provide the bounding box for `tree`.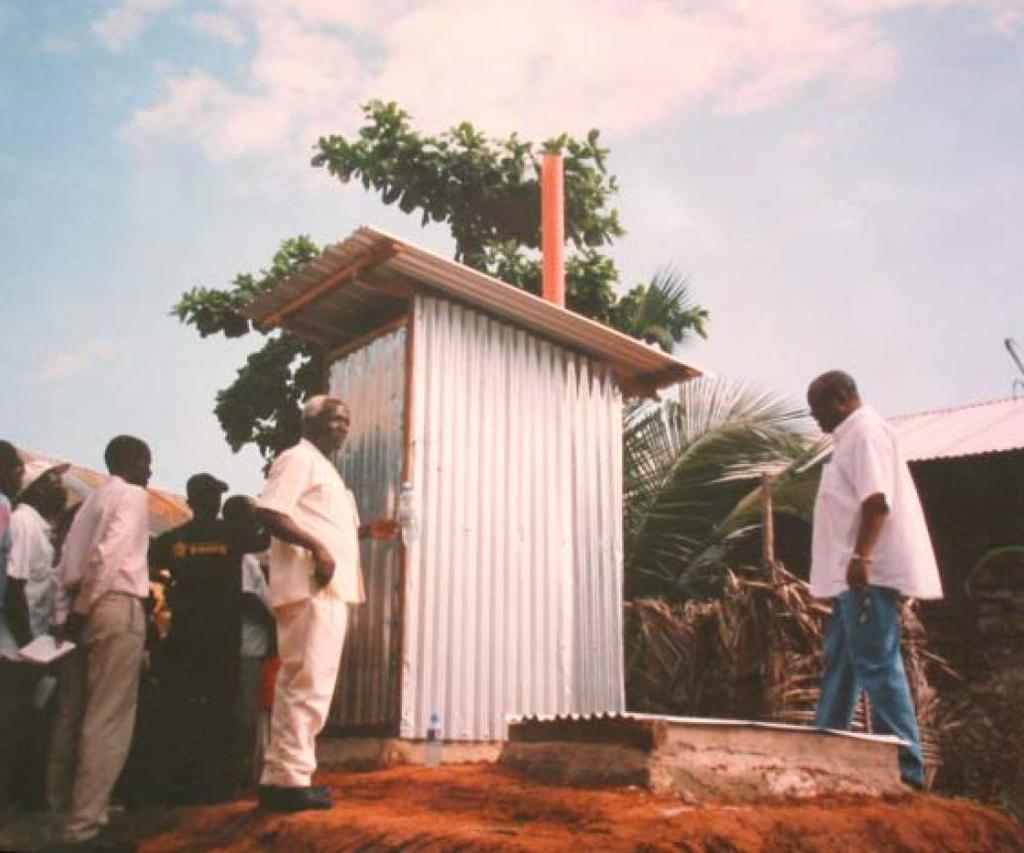
<bbox>165, 97, 713, 476</bbox>.
